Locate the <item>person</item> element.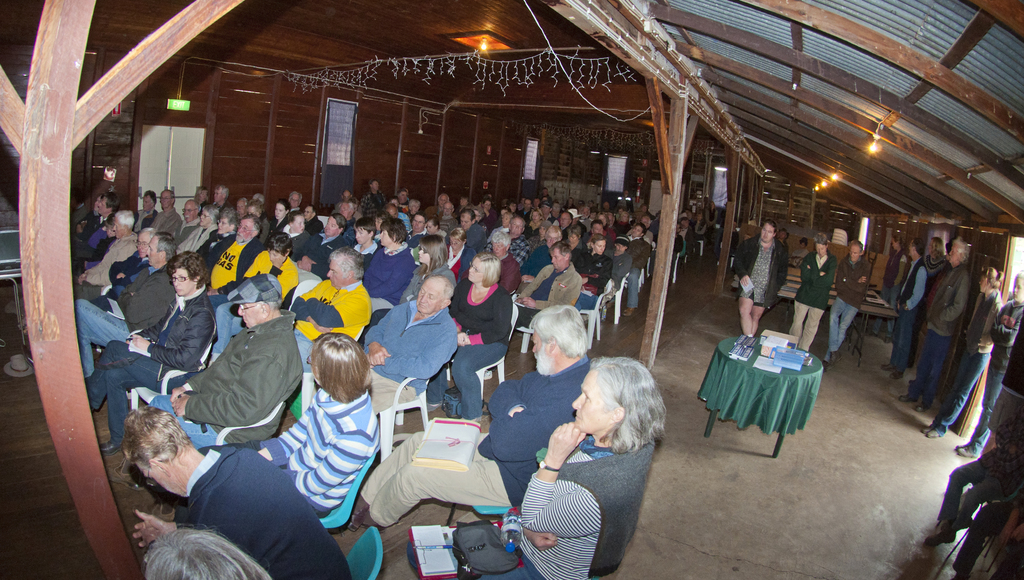
Element bbox: locate(913, 232, 952, 293).
